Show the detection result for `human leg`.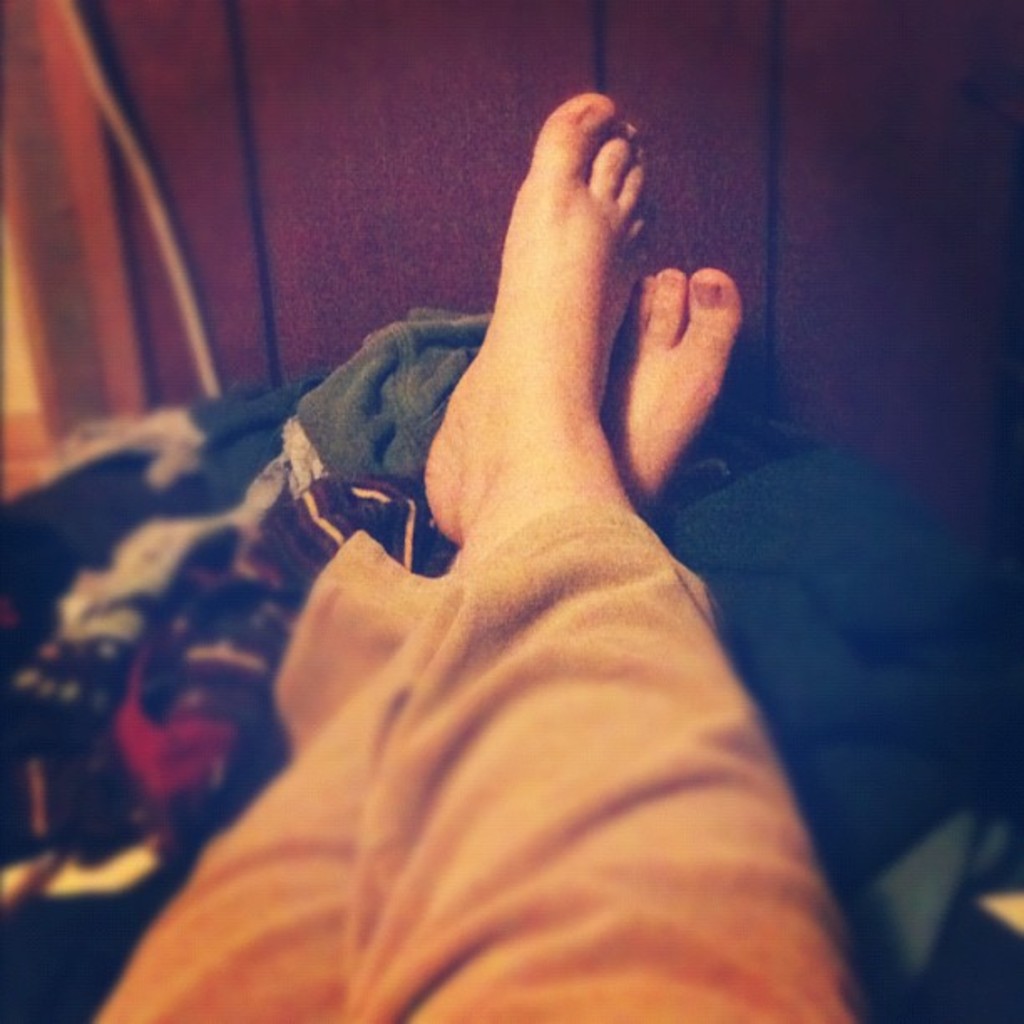
pyautogui.locateOnScreen(353, 100, 853, 1022).
